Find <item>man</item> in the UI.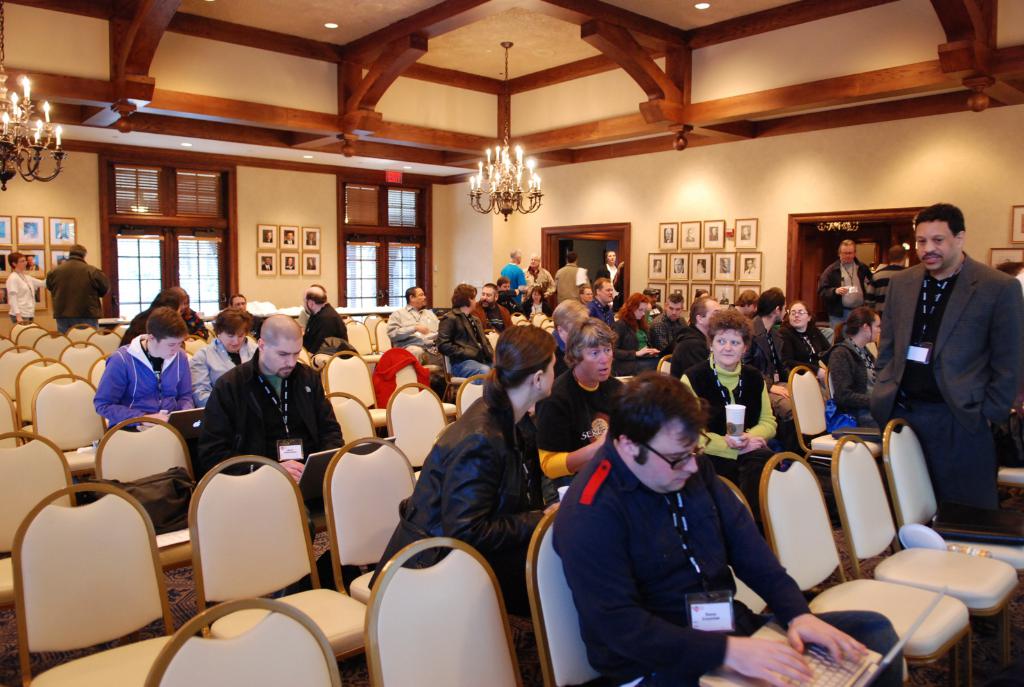
UI element at {"x1": 598, "y1": 246, "x2": 627, "y2": 319}.
